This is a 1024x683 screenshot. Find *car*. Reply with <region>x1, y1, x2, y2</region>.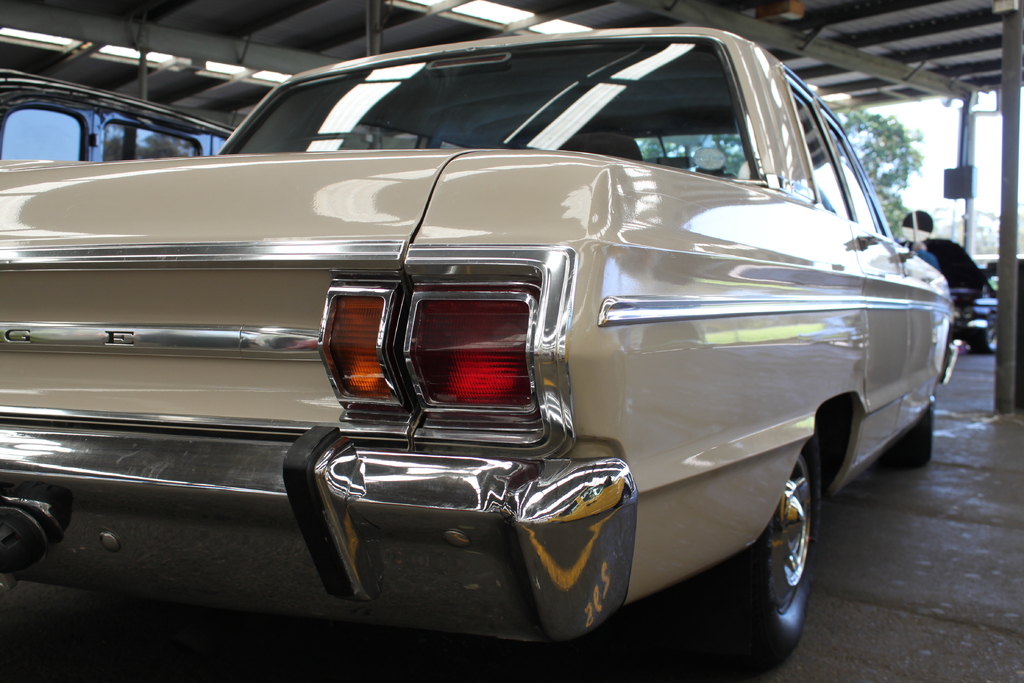
<region>942, 259, 1023, 355</region>.
